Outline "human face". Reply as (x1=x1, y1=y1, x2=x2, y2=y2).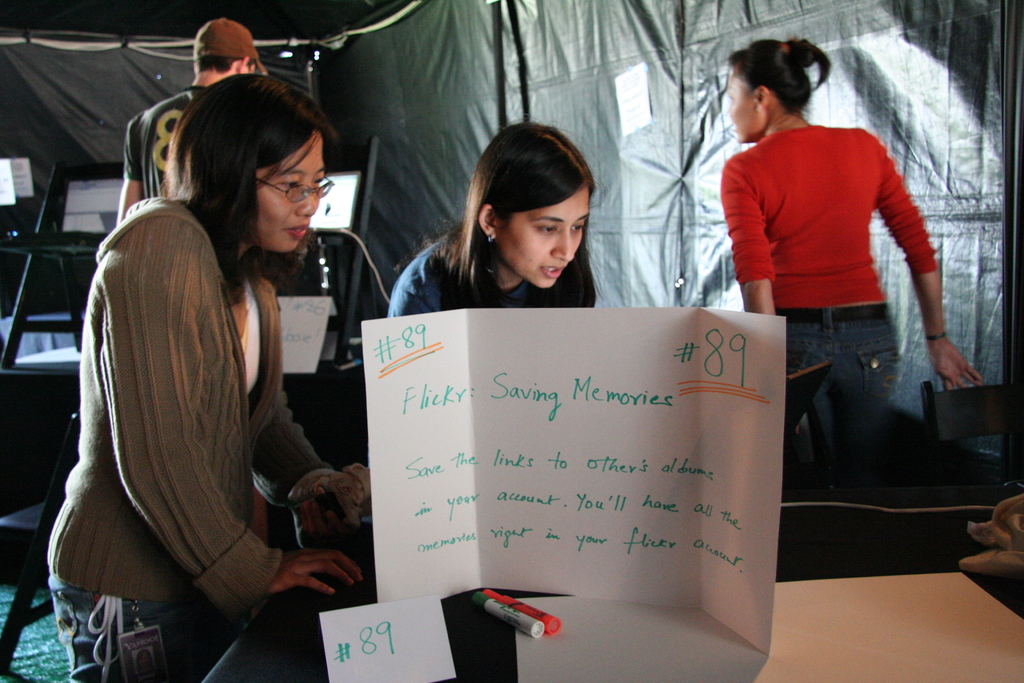
(x1=257, y1=133, x2=326, y2=252).
